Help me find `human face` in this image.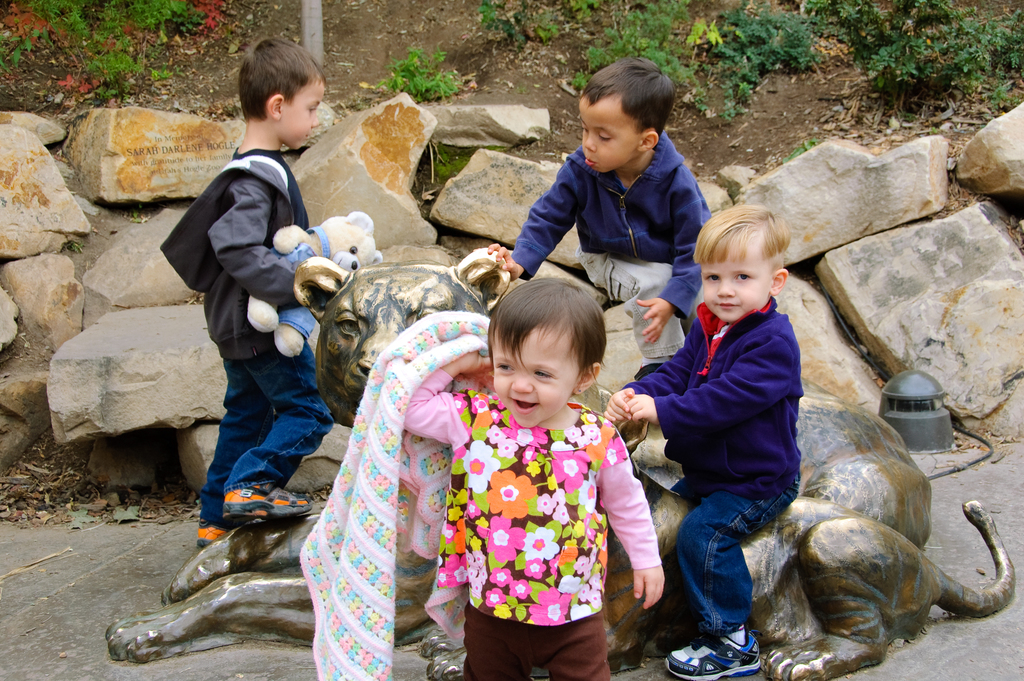
Found it: 289,78,323,149.
